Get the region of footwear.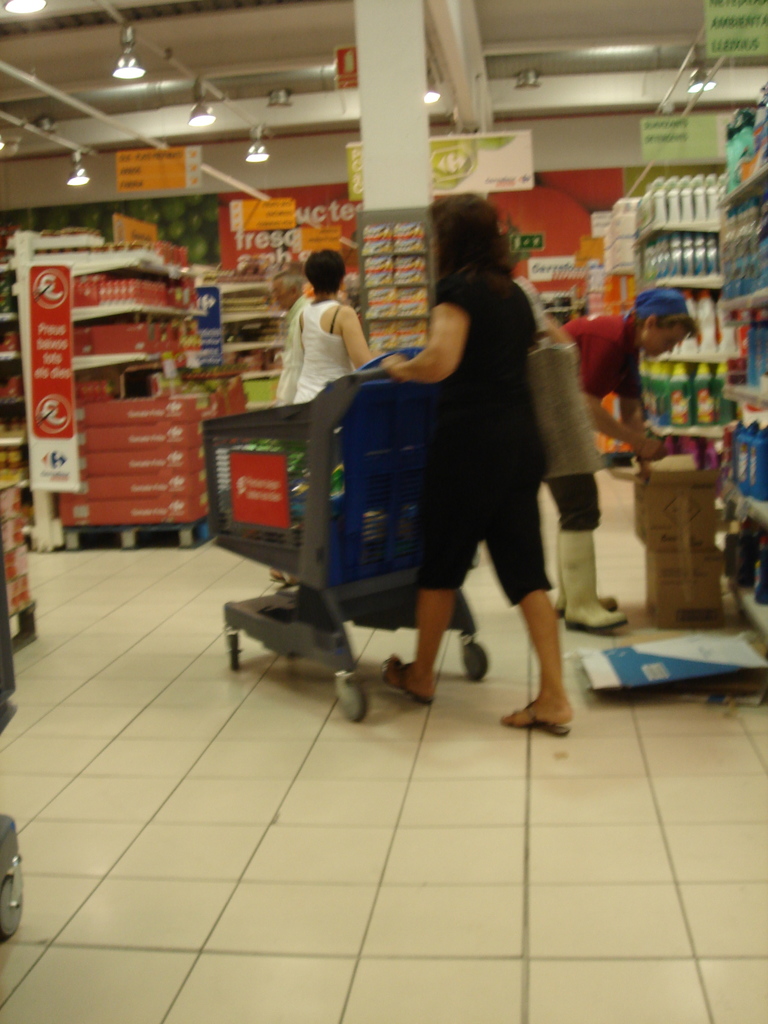
504:609:579:735.
